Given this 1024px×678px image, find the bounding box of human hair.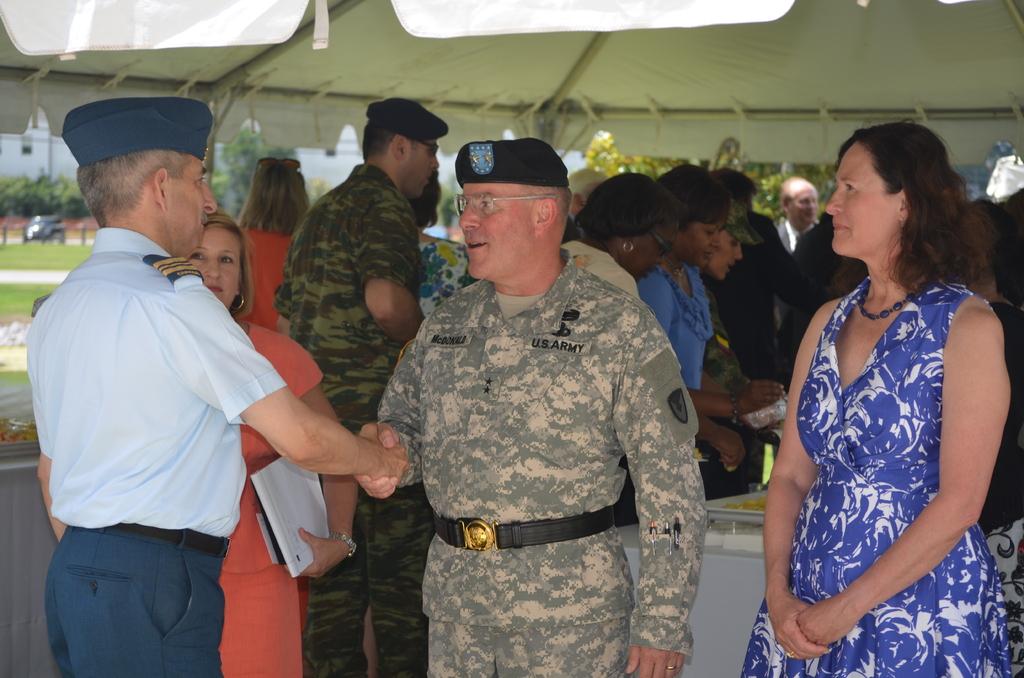
[573,169,687,241].
